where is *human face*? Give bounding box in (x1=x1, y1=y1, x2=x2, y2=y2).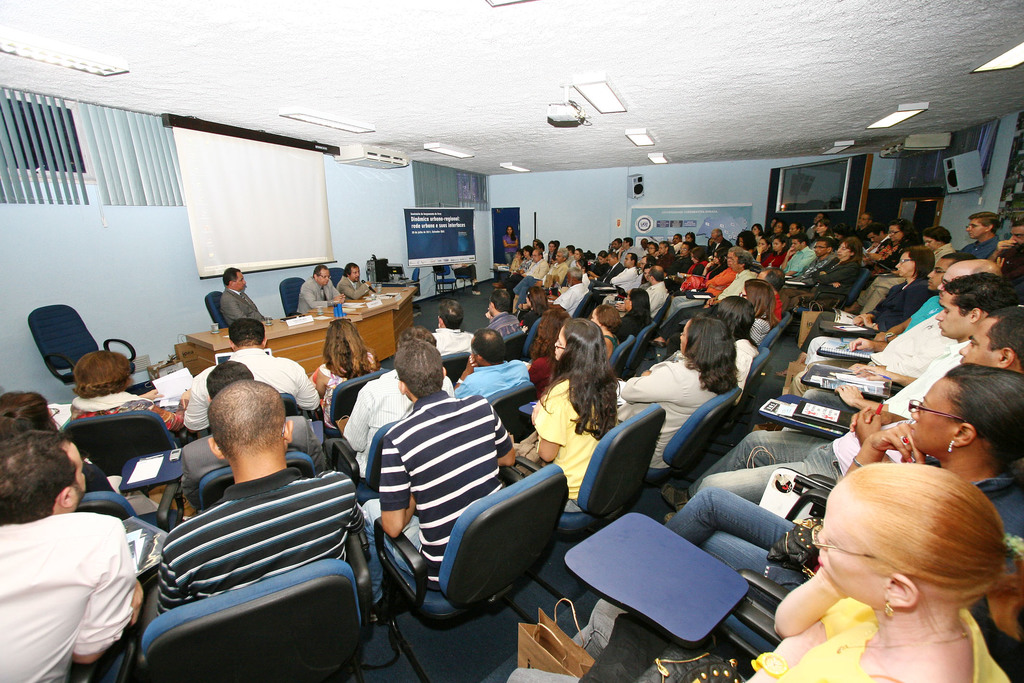
(x1=515, y1=252, x2=522, y2=261).
